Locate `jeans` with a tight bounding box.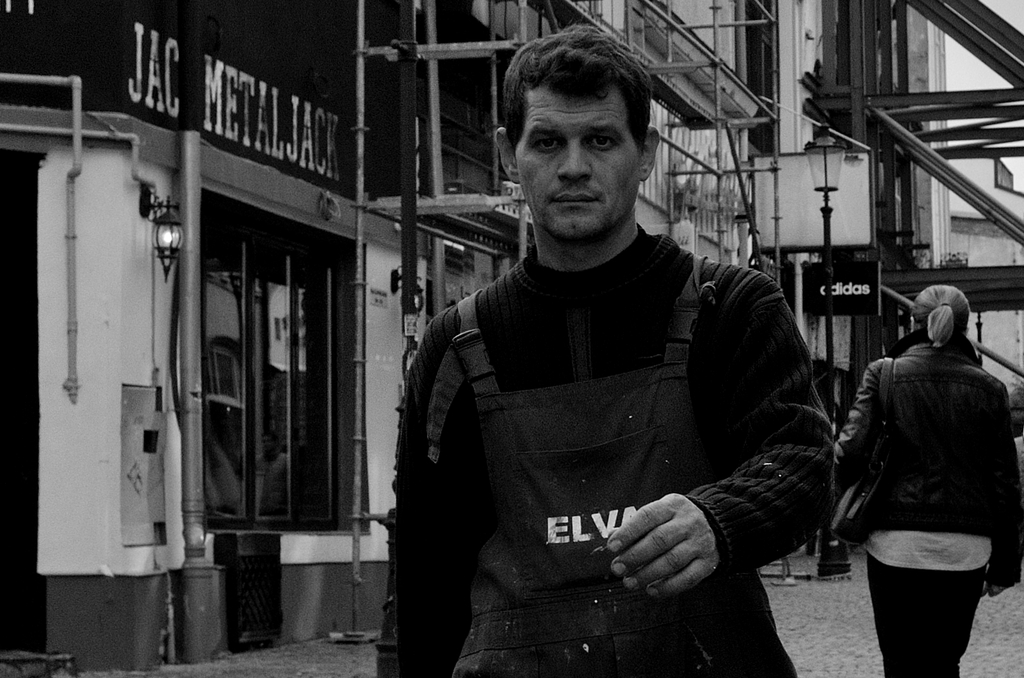
box=[425, 255, 797, 677].
